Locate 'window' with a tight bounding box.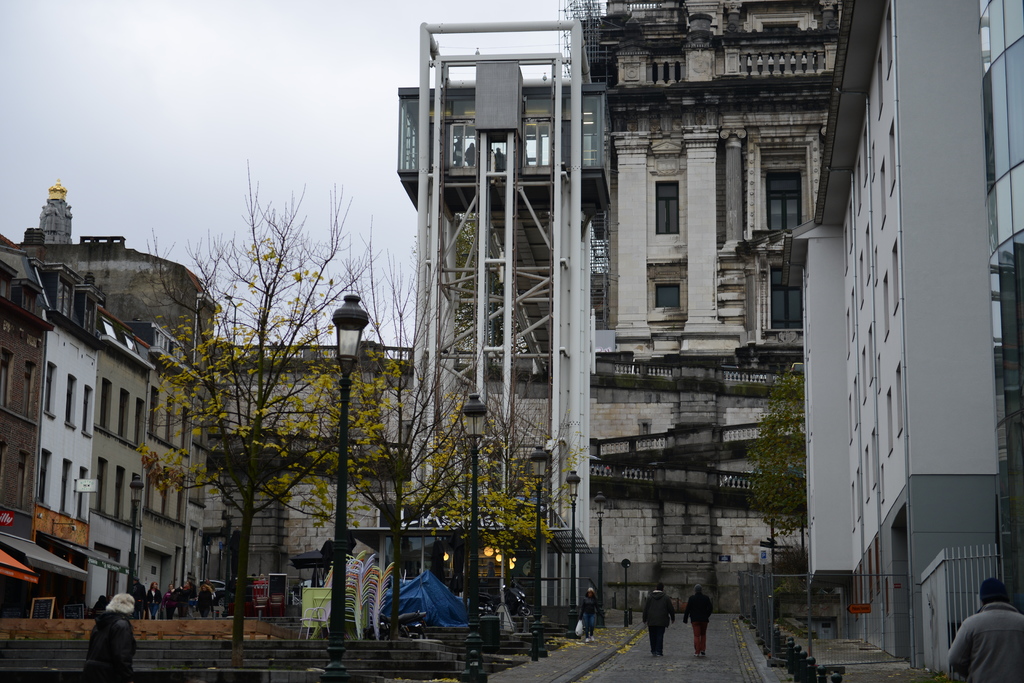
rect(763, 160, 802, 232).
